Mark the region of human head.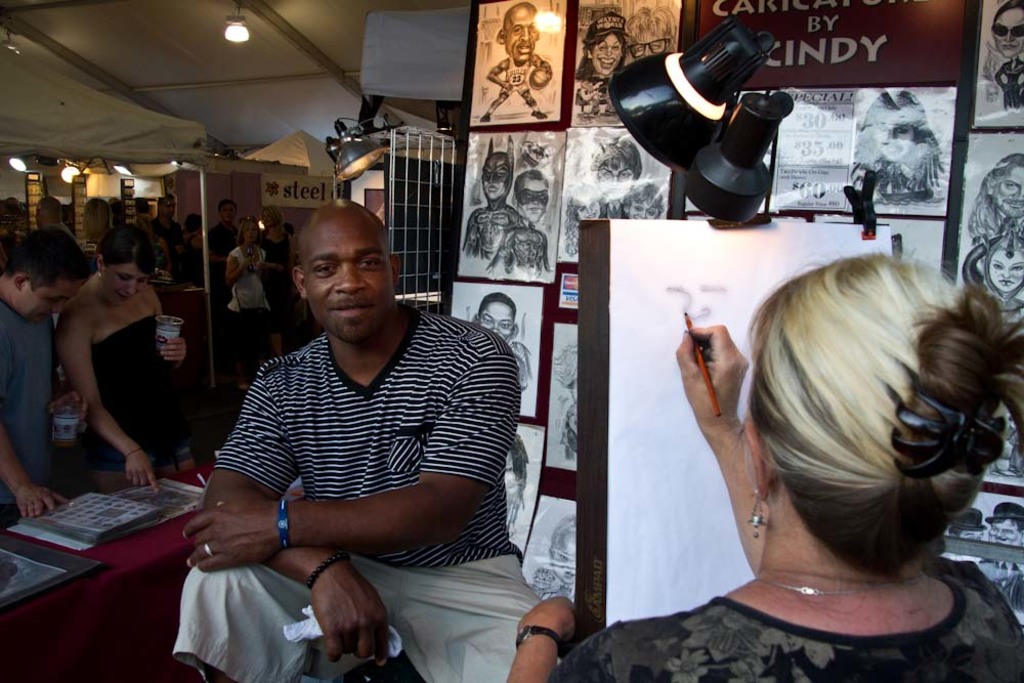
Region: x1=739, y1=256, x2=1009, y2=575.
